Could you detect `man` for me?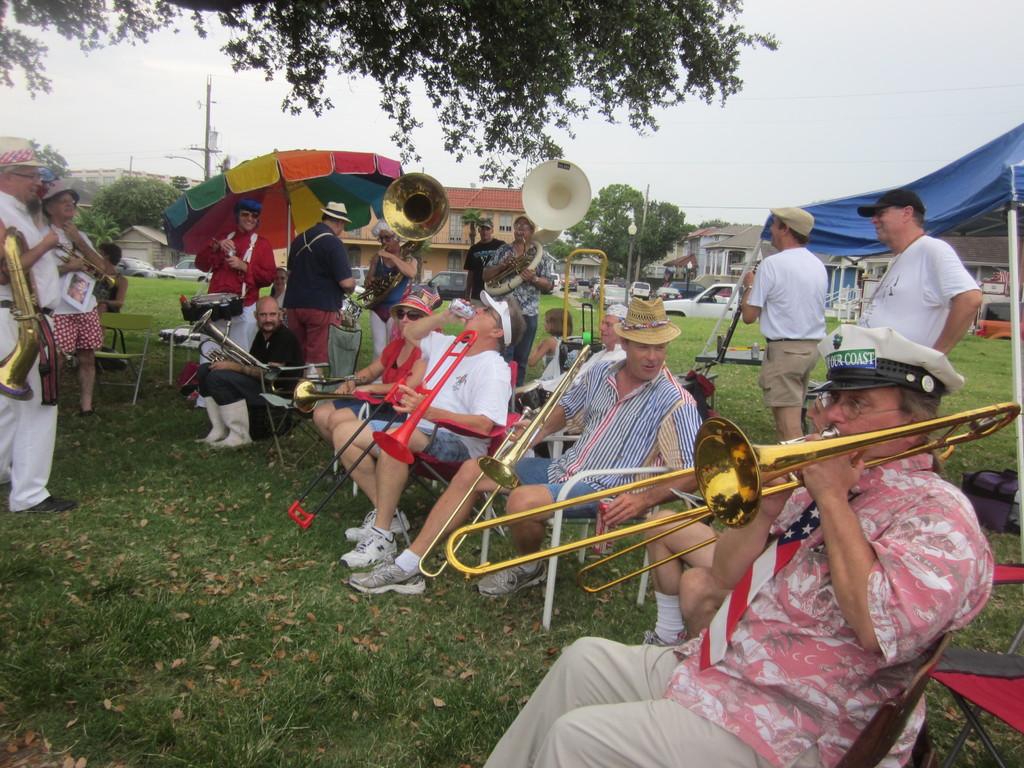
Detection result: 366, 224, 421, 351.
